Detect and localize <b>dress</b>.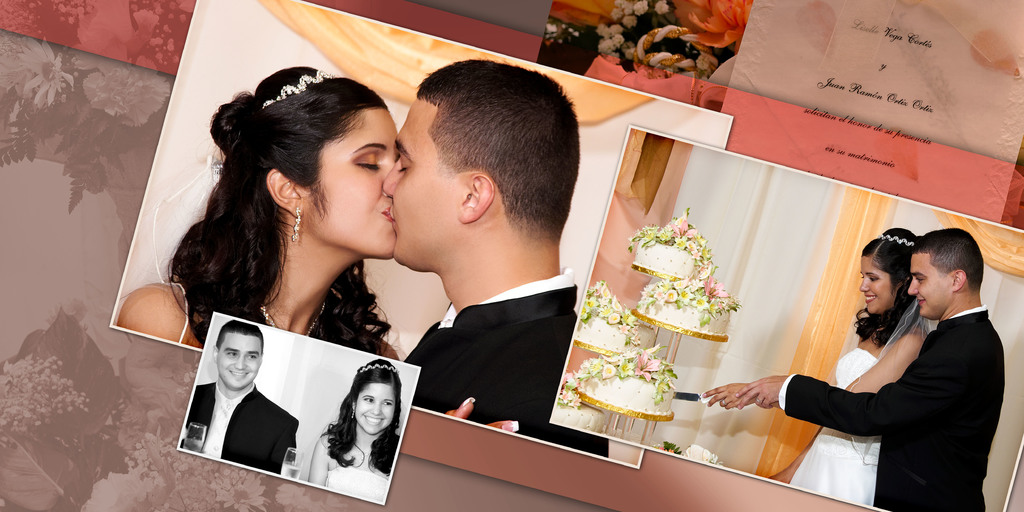
Localized at locate(791, 348, 881, 508).
